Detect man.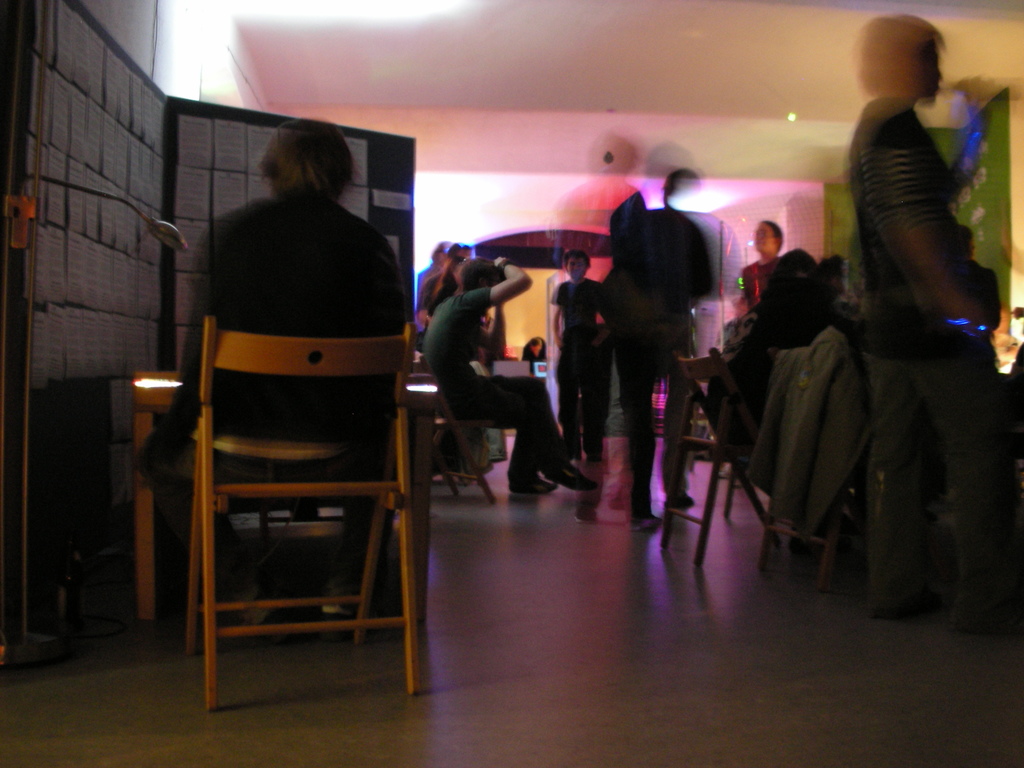
Detected at <region>546, 252, 614, 486</region>.
